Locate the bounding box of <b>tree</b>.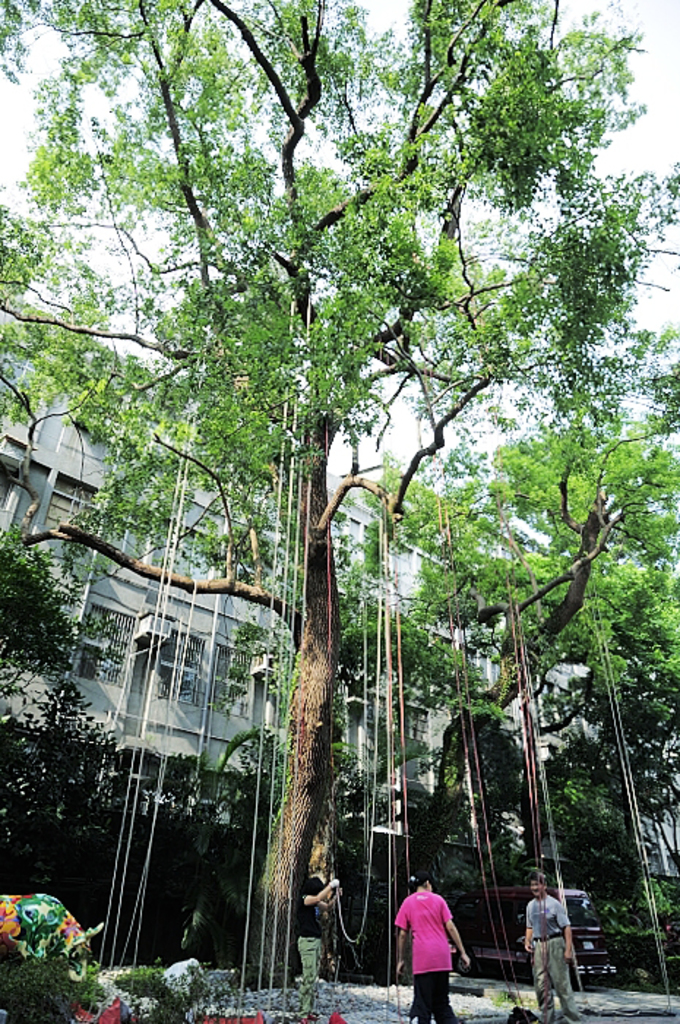
Bounding box: [0,516,132,901].
